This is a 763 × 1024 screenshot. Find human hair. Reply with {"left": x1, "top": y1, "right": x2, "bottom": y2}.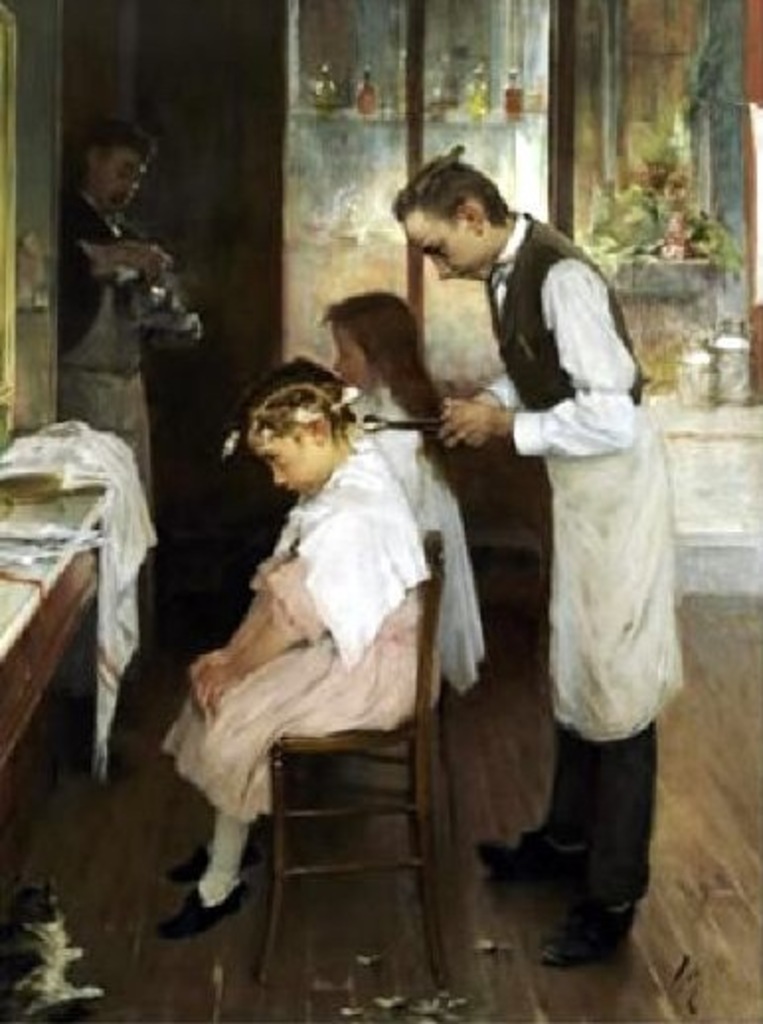
{"left": 391, "top": 146, "right": 512, "bottom": 225}.
